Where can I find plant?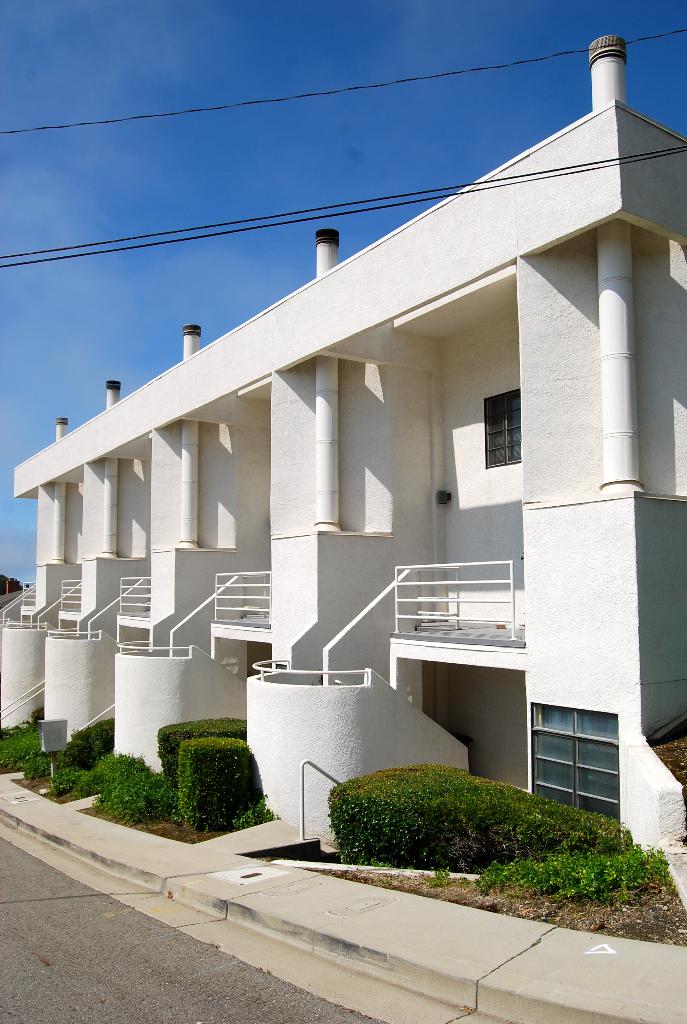
You can find it at left=308, top=759, right=583, bottom=864.
